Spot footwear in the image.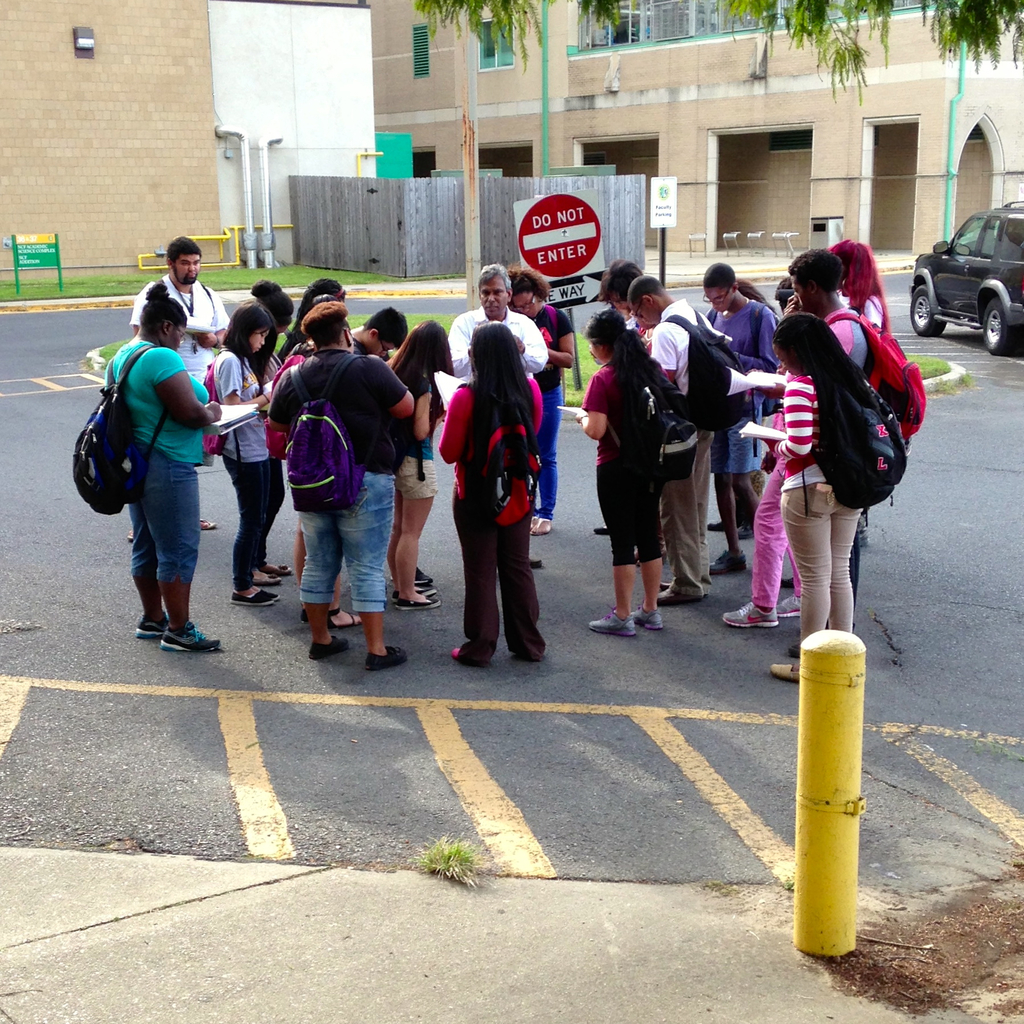
footwear found at box(199, 517, 216, 528).
